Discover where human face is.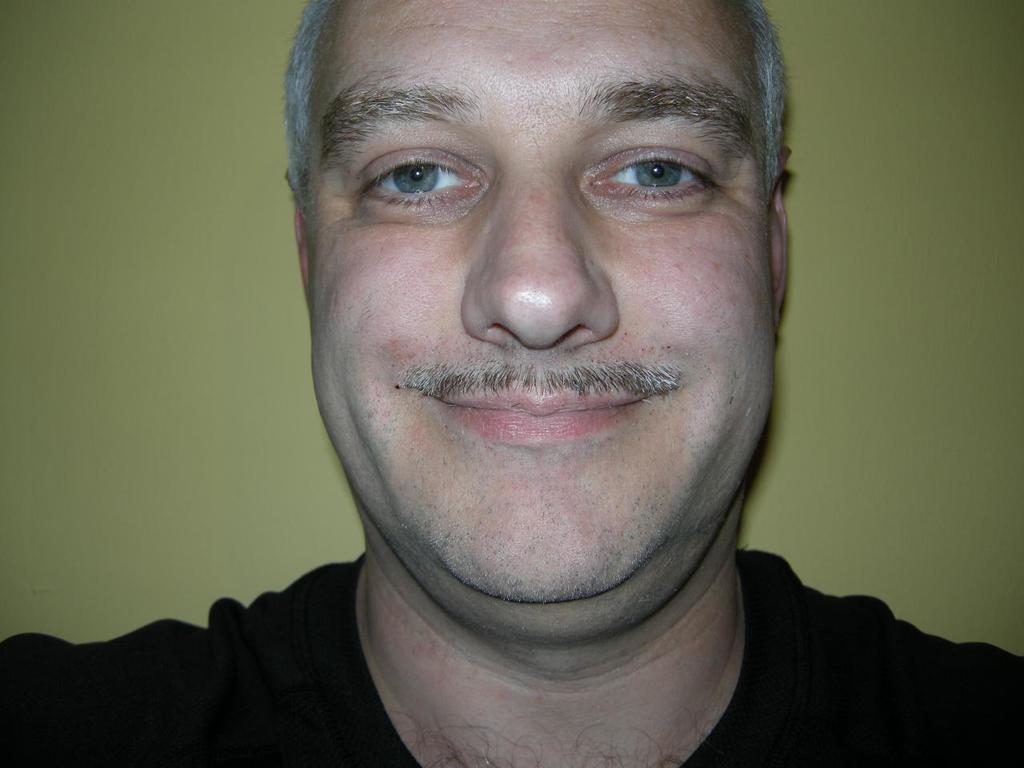
Discovered at (309,0,770,610).
